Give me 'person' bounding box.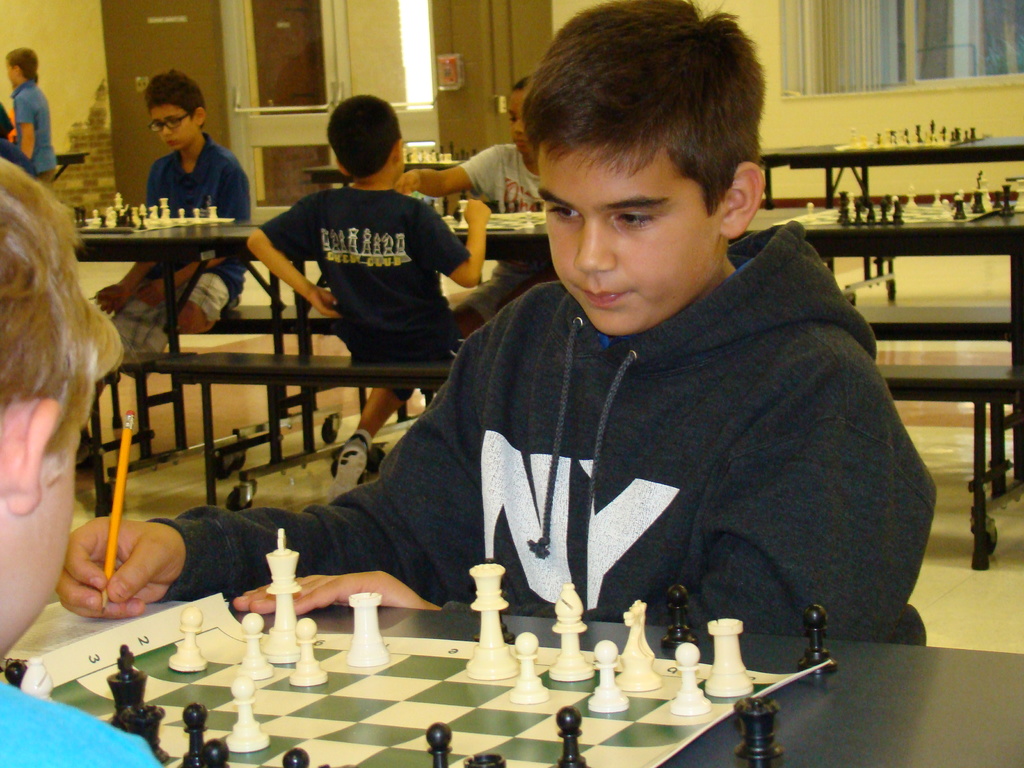
[x1=65, y1=1, x2=941, y2=634].
